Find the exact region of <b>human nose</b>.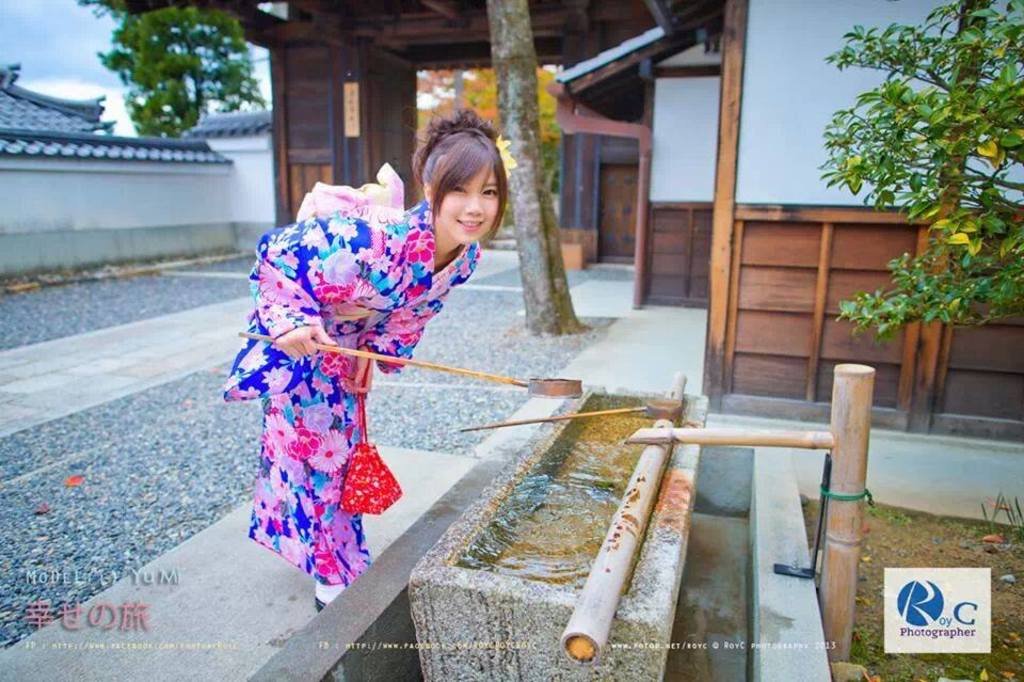
Exact region: [left=465, top=193, right=481, bottom=213].
